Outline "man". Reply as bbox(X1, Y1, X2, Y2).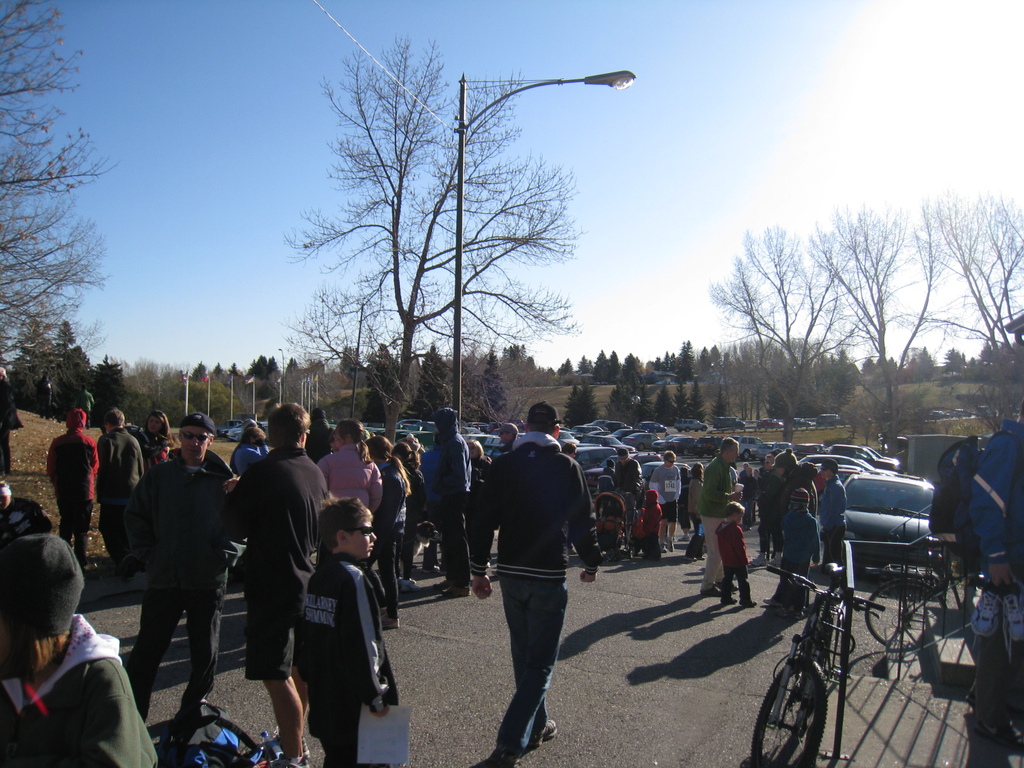
bbox(48, 405, 98, 589).
